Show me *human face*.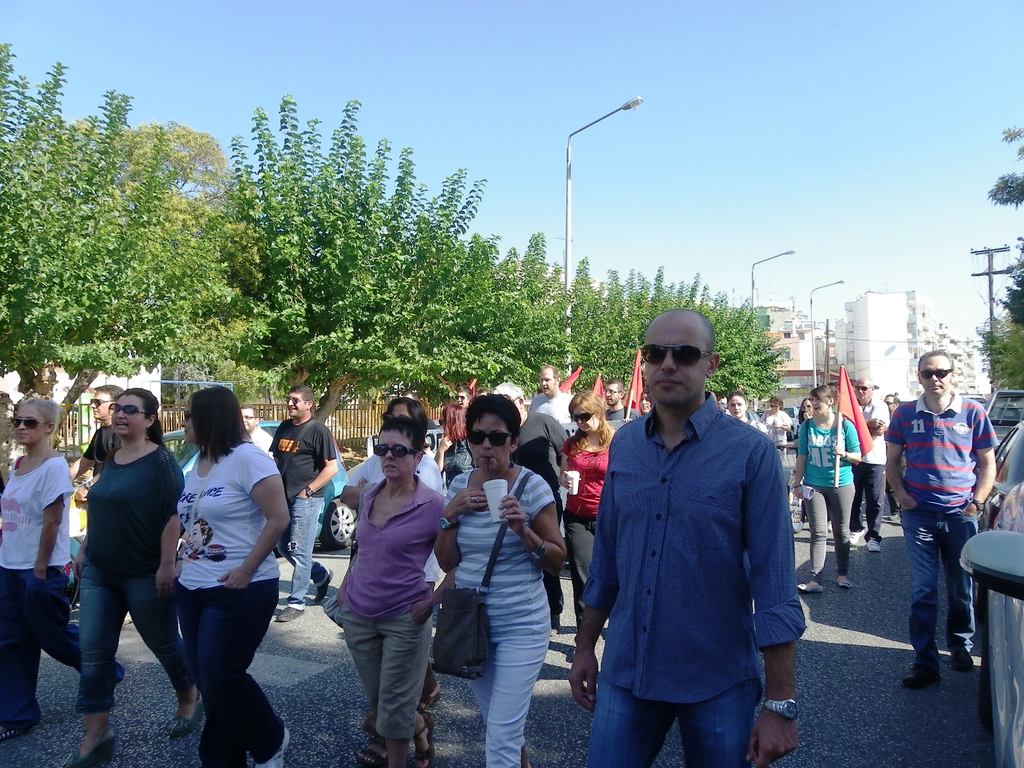
*human face* is here: crop(378, 428, 414, 479).
